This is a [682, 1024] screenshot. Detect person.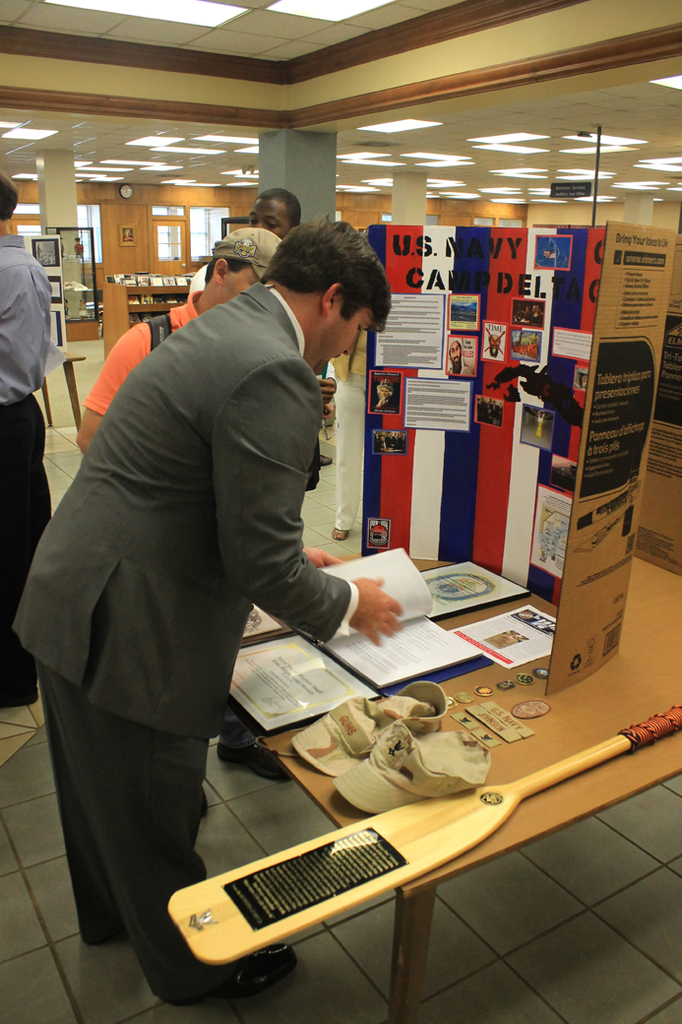
bbox=(250, 188, 306, 237).
